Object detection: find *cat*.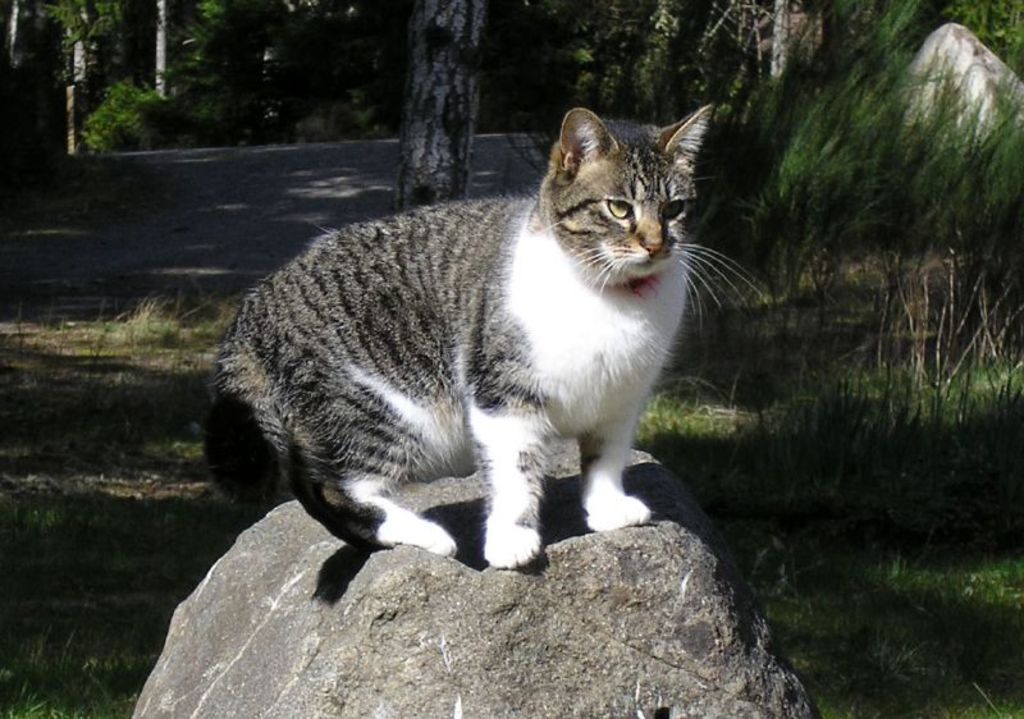
box=[212, 106, 768, 563].
